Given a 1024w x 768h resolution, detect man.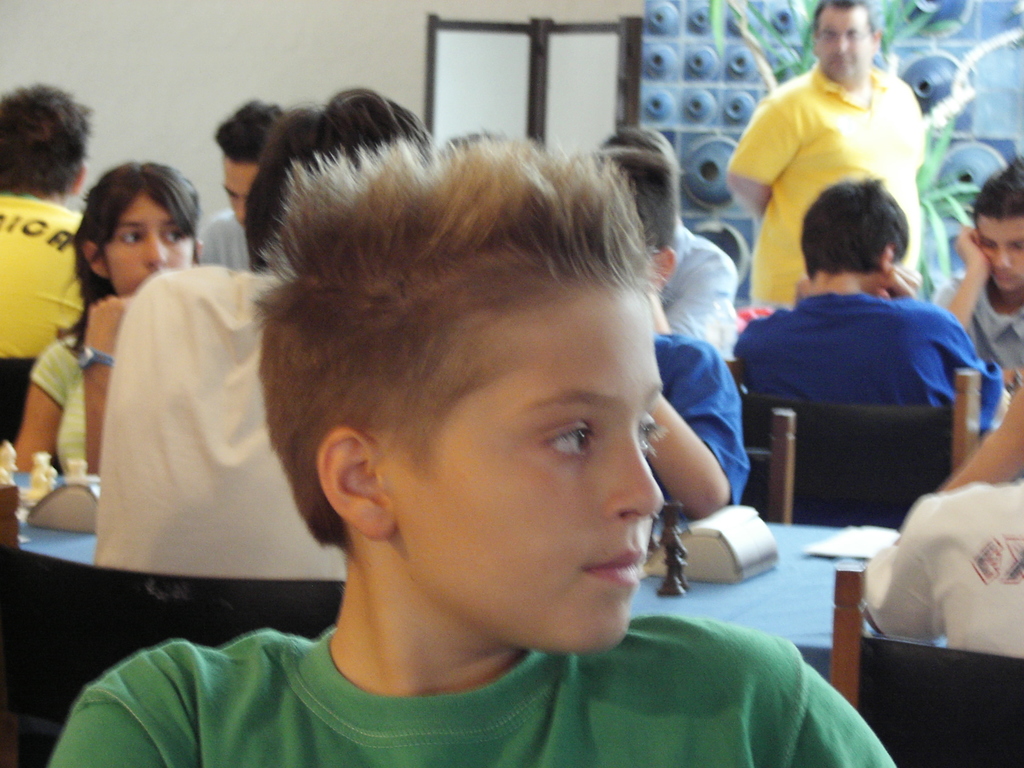
bbox=(0, 77, 92, 362).
